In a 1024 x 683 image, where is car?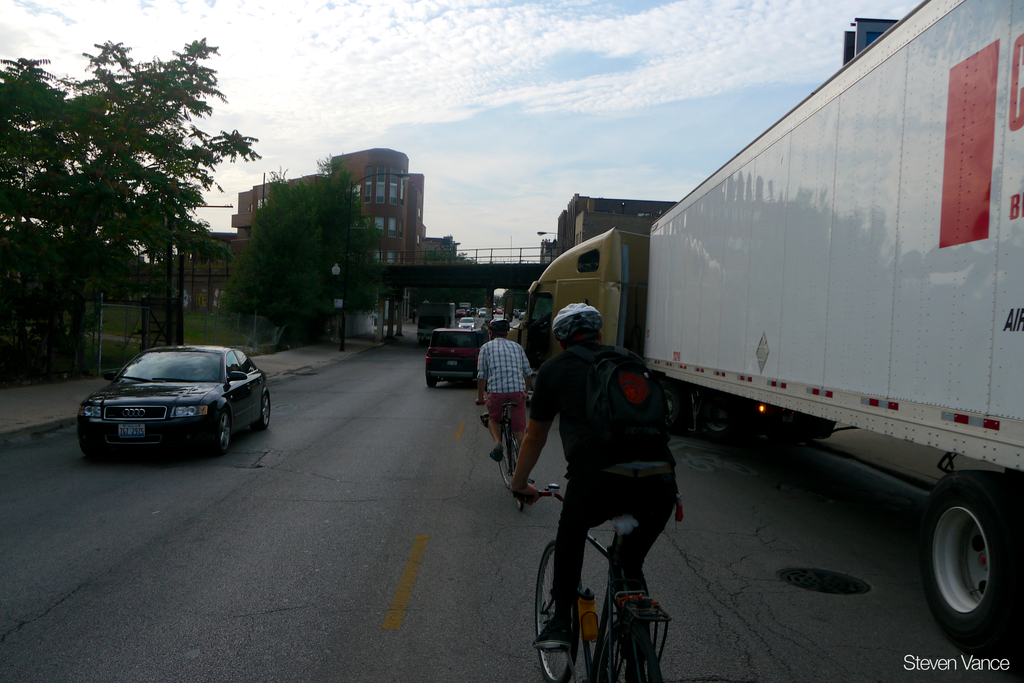
(425,333,484,389).
